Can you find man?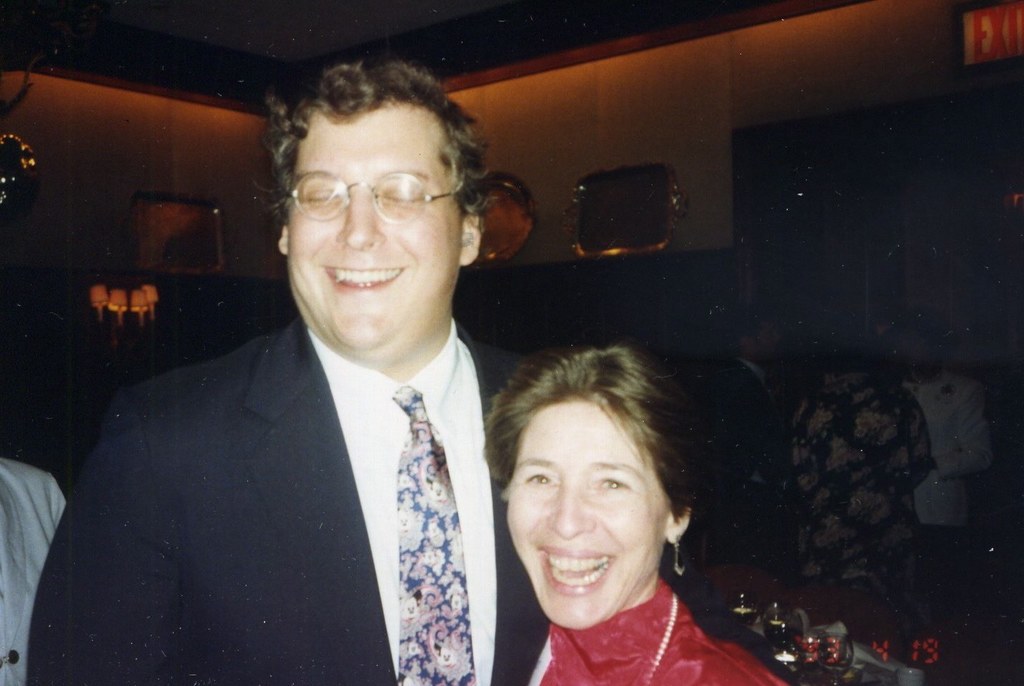
Yes, bounding box: <region>46, 63, 587, 685</region>.
